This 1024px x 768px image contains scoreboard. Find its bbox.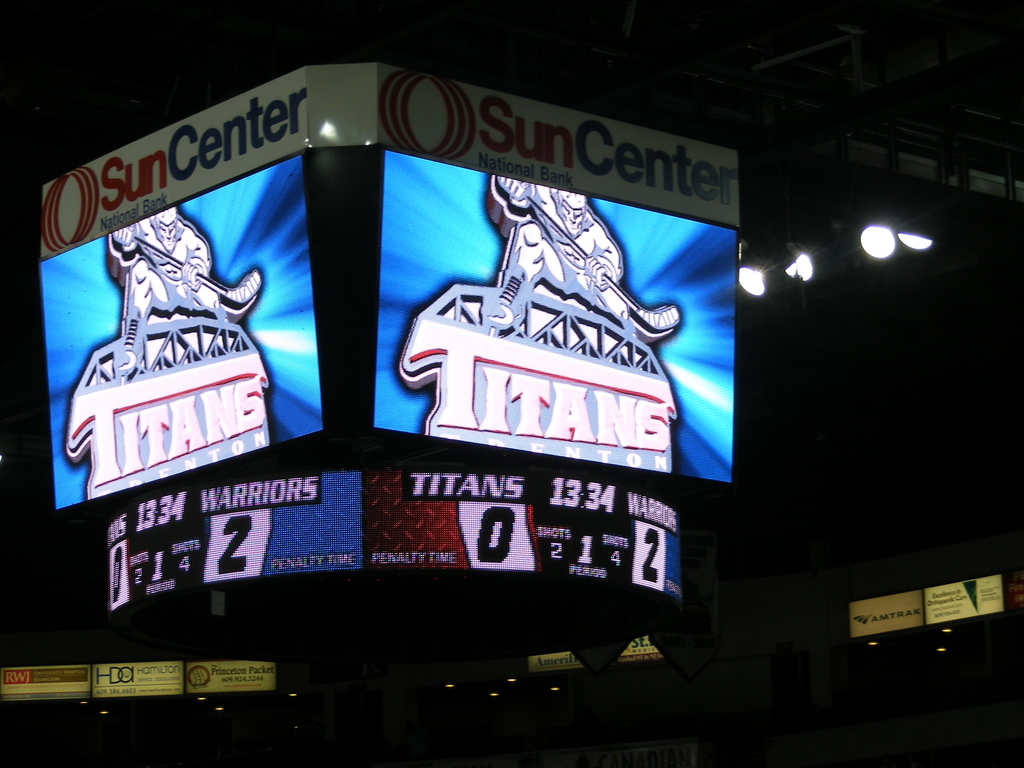
{"left": 88, "top": 94, "right": 797, "bottom": 736}.
